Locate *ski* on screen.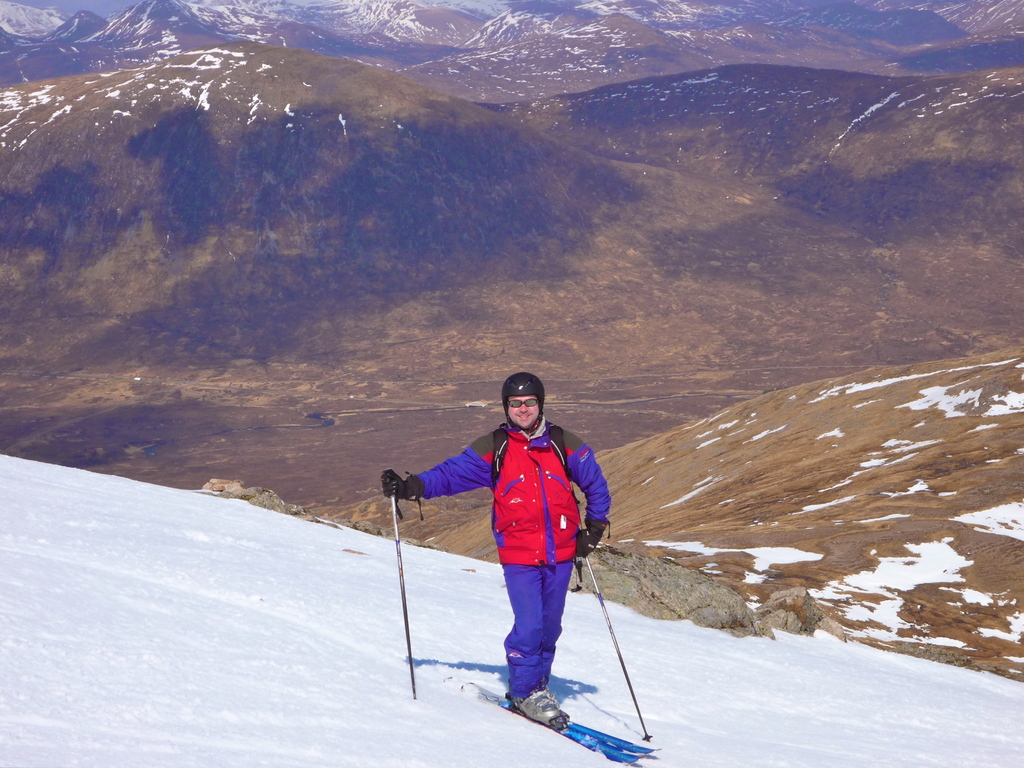
On screen at [x1=461, y1=675, x2=658, y2=767].
